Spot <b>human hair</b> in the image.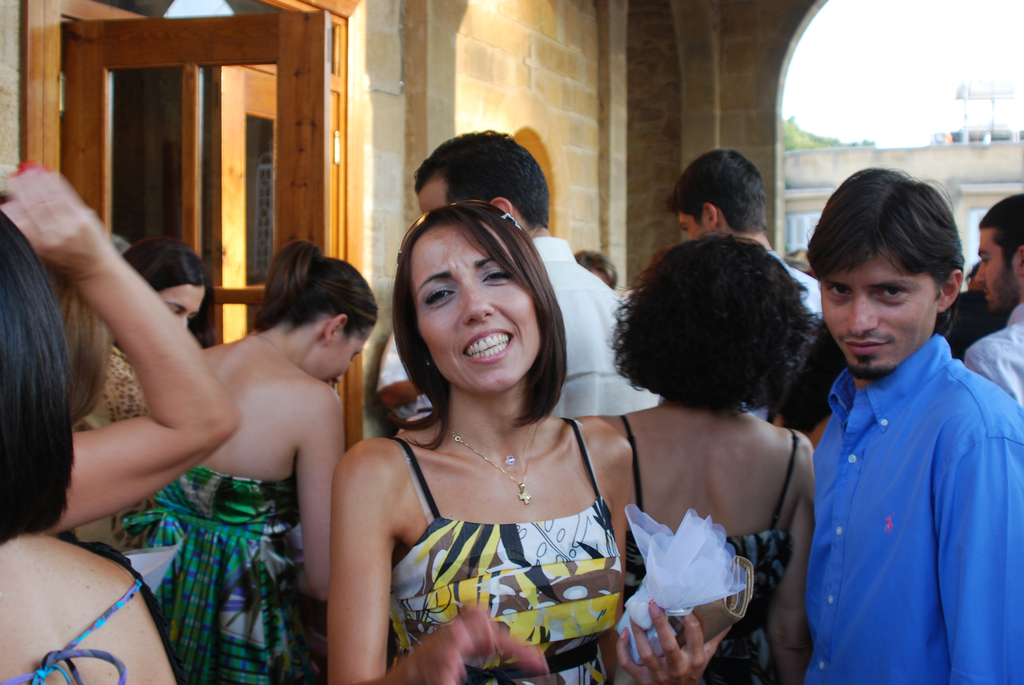
<b>human hair</b> found at {"x1": 976, "y1": 193, "x2": 1023, "y2": 269}.
